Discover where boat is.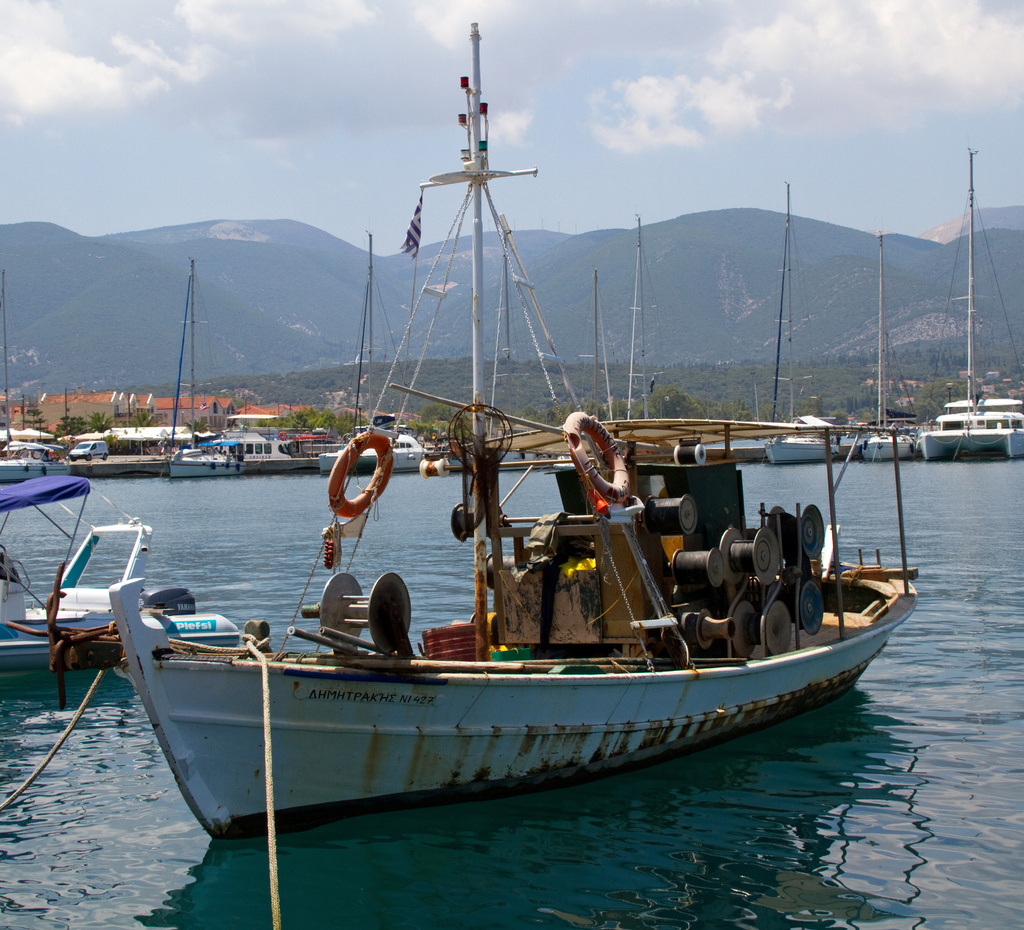
Discovered at [x1=557, y1=267, x2=668, y2=466].
